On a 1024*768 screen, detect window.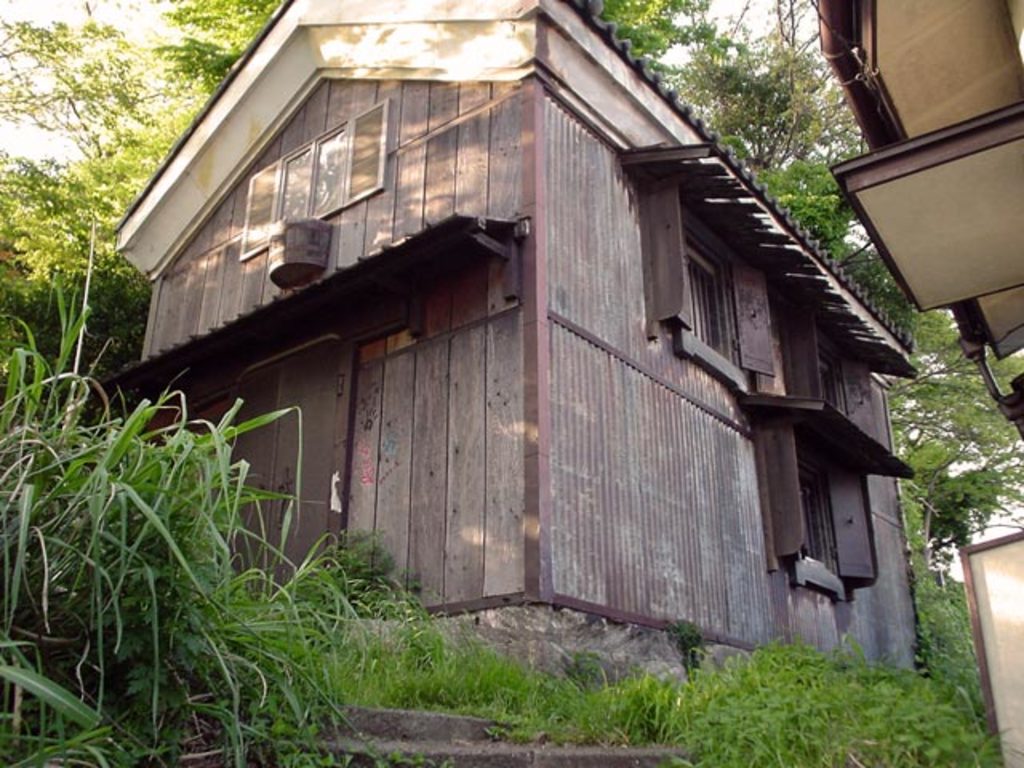
Rect(675, 208, 750, 390).
